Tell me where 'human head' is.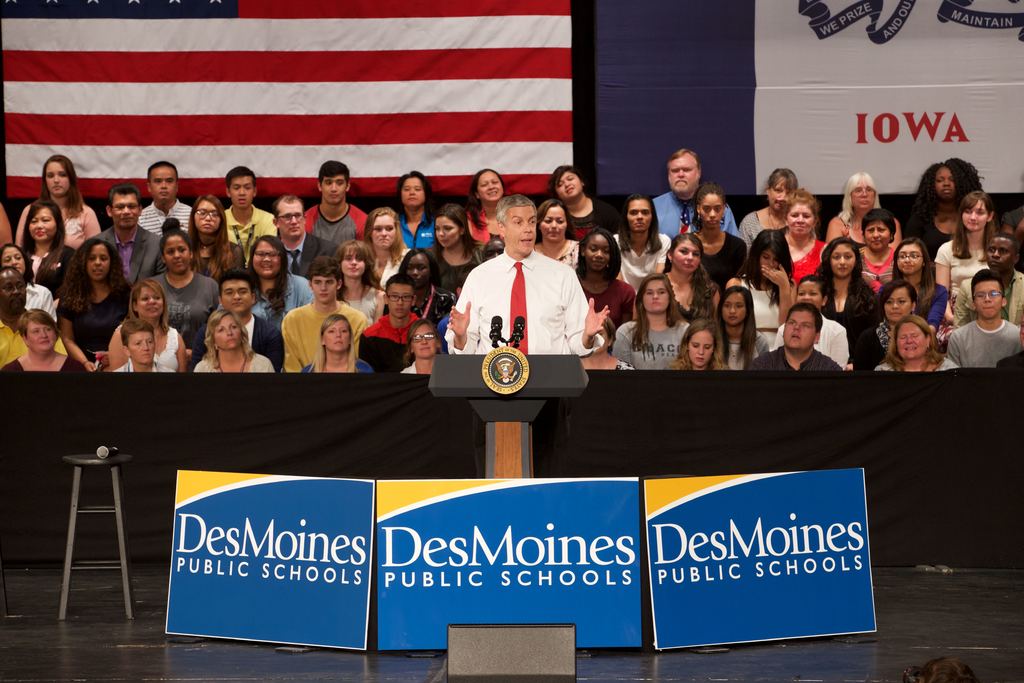
'human head' is at BBox(973, 266, 1007, 321).
